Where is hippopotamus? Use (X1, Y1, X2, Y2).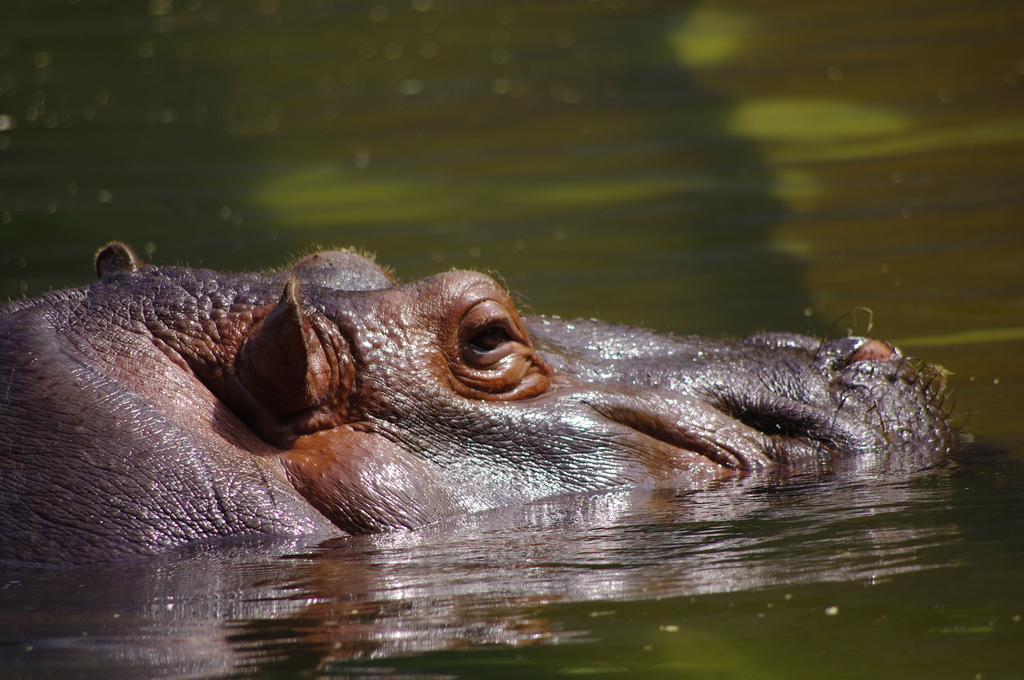
(0, 240, 970, 563).
